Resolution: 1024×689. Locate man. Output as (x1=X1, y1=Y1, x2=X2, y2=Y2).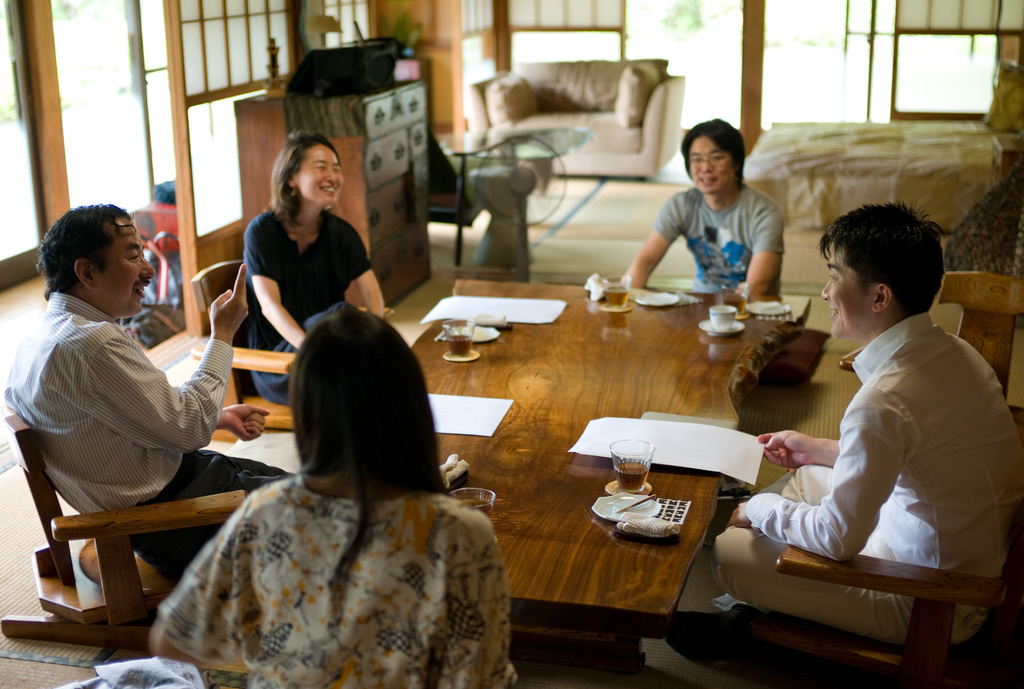
(x1=0, y1=202, x2=306, y2=577).
